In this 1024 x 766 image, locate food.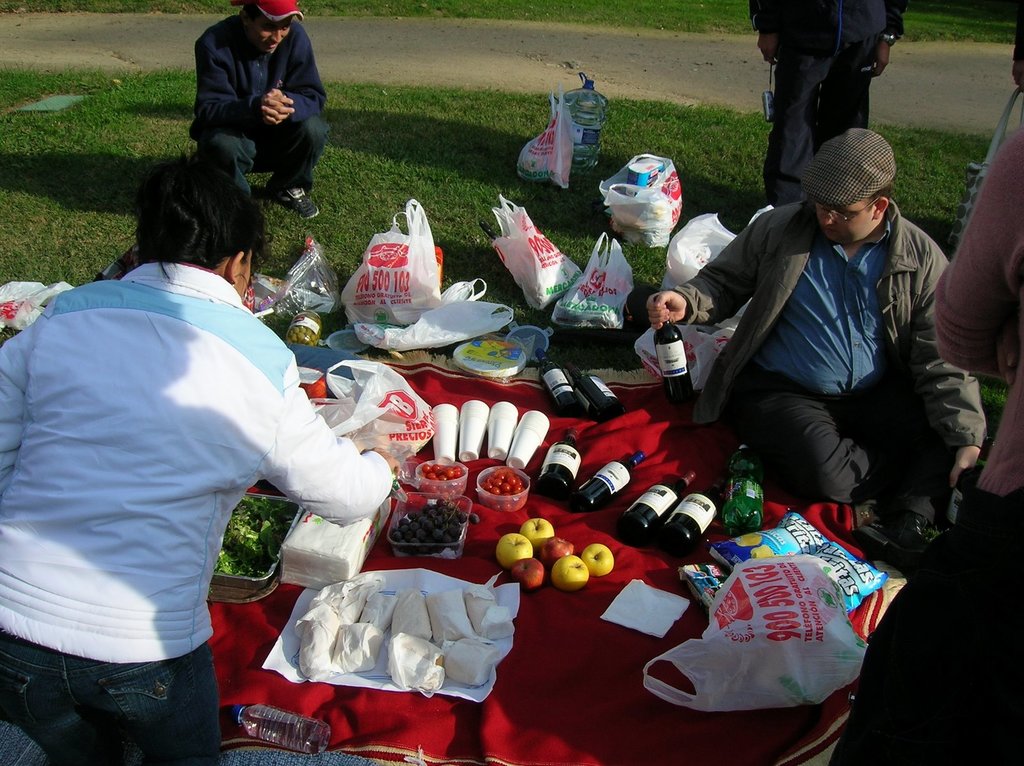
Bounding box: bbox=(286, 324, 317, 349).
